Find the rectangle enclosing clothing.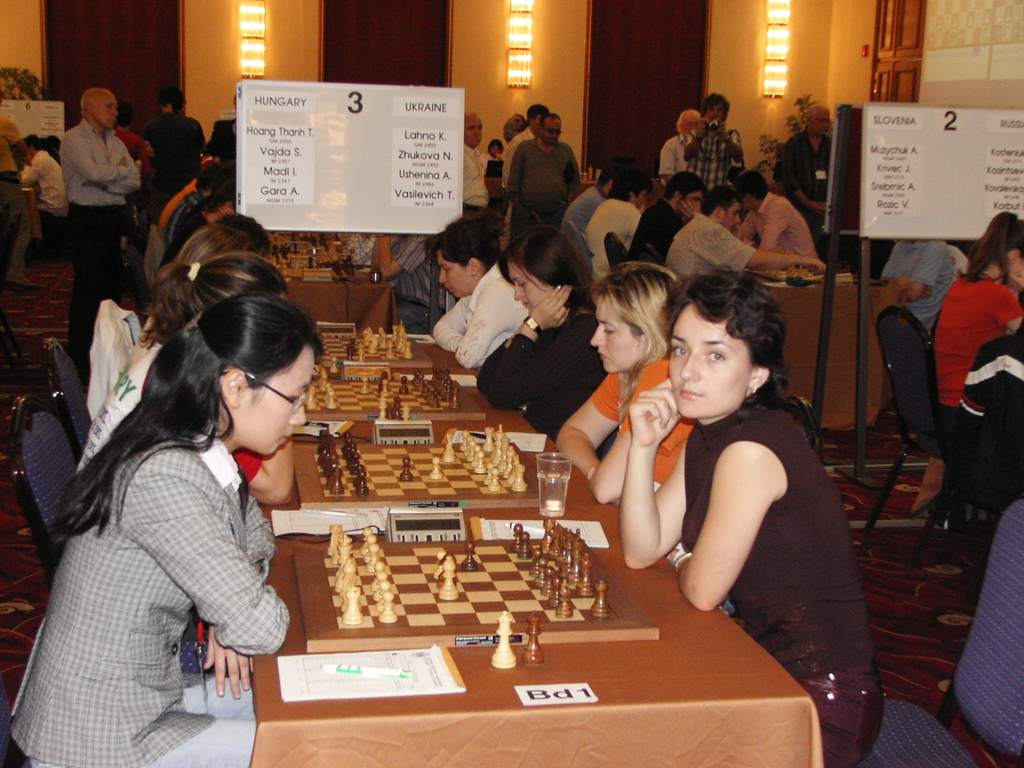
BBox(932, 273, 1023, 438).
